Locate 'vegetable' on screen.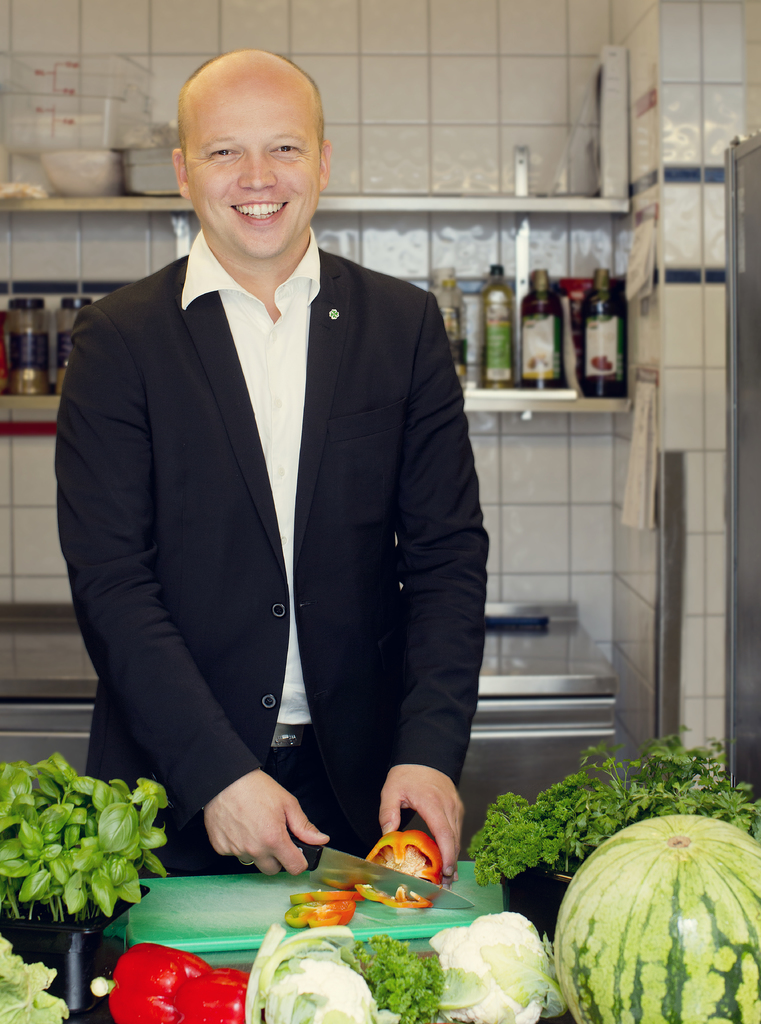
On screen at detection(289, 888, 367, 904).
